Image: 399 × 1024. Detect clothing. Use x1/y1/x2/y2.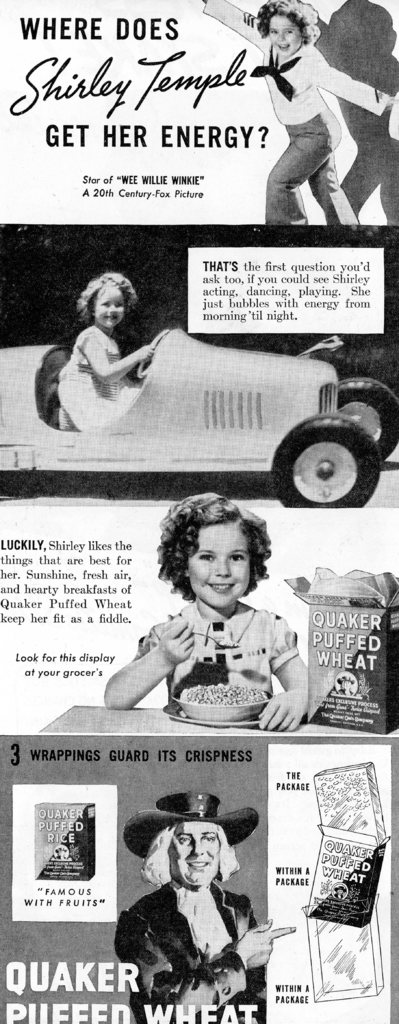
57/323/146/431.
